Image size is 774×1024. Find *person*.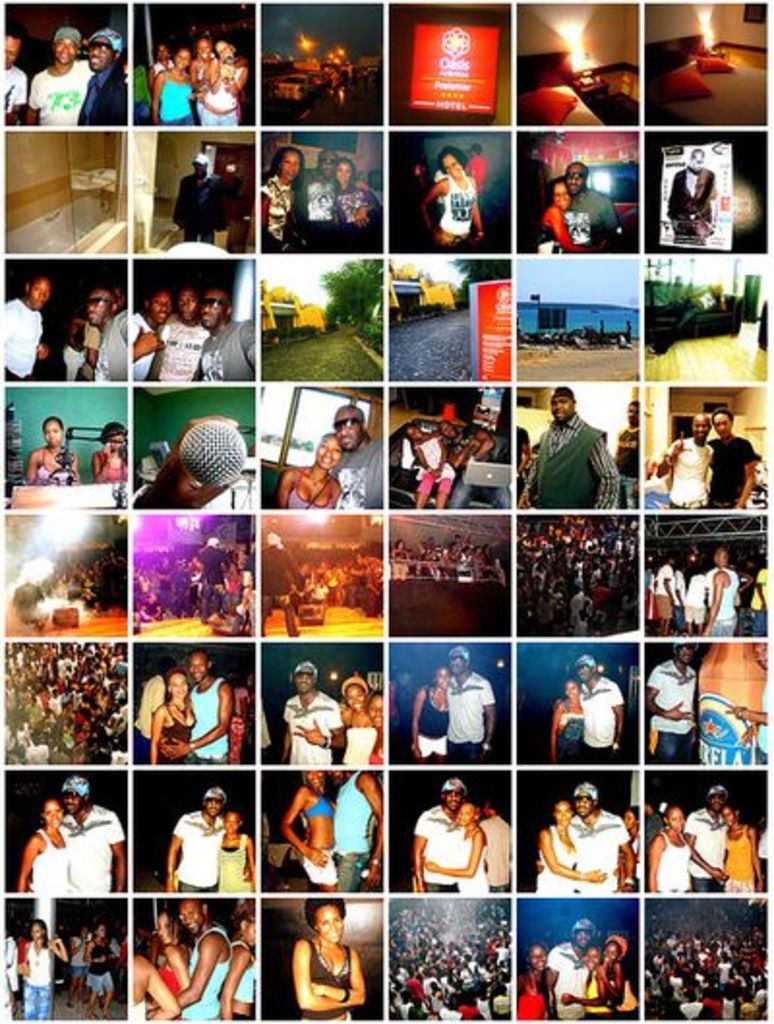
locate(277, 430, 350, 513).
